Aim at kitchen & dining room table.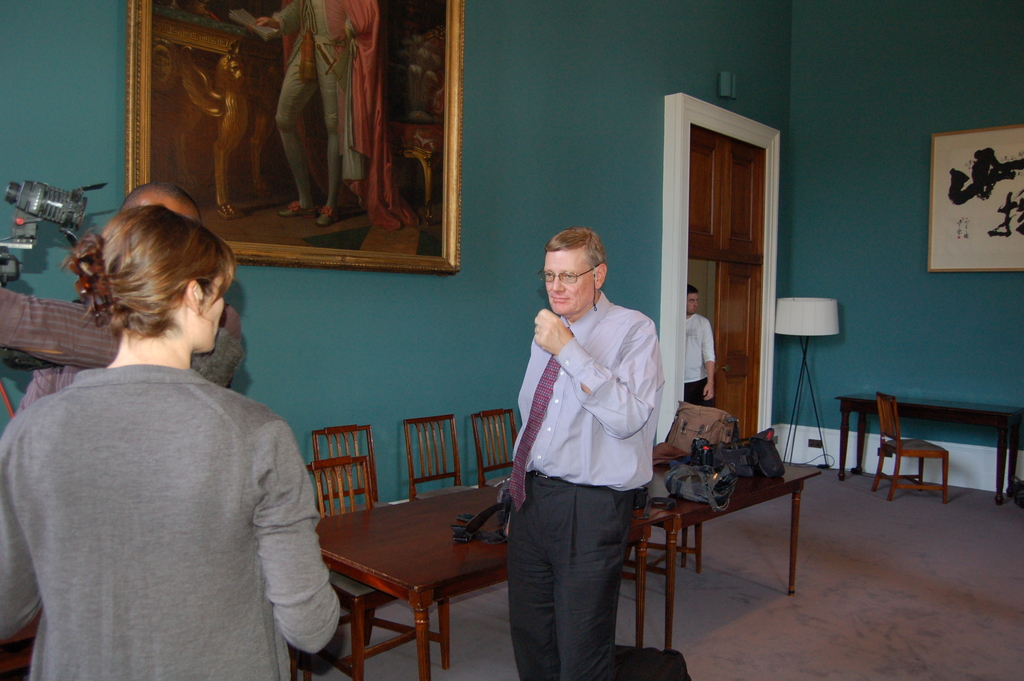
Aimed at left=824, top=395, right=1023, bottom=509.
